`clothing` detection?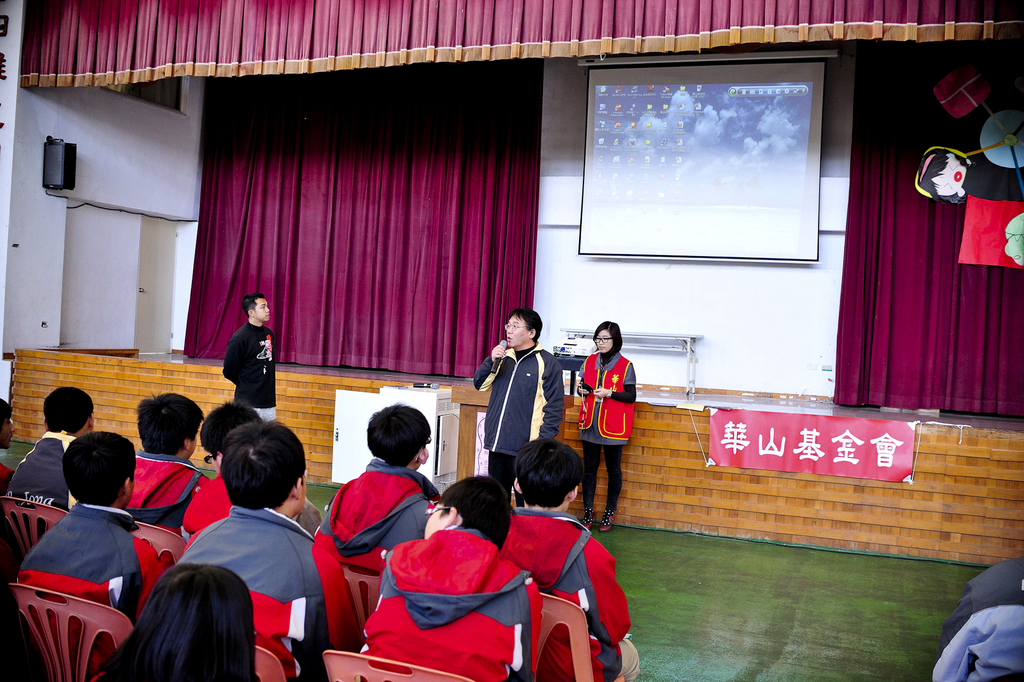
l=1, t=426, r=72, b=523
